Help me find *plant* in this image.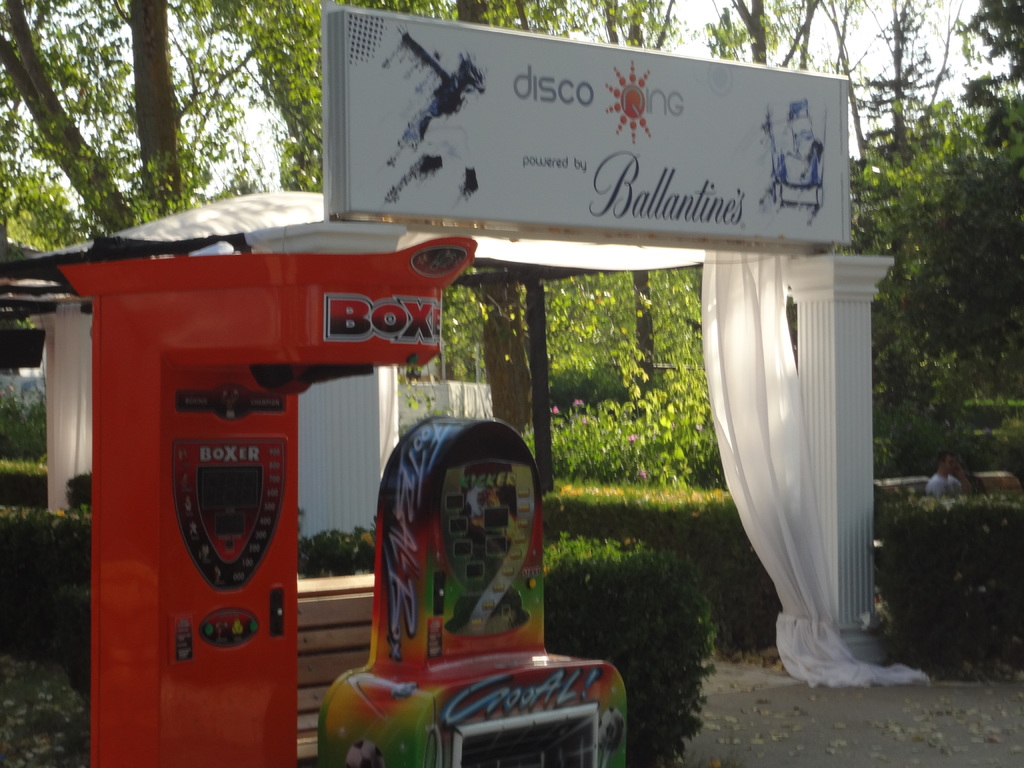
Found it: Rect(868, 395, 1023, 673).
